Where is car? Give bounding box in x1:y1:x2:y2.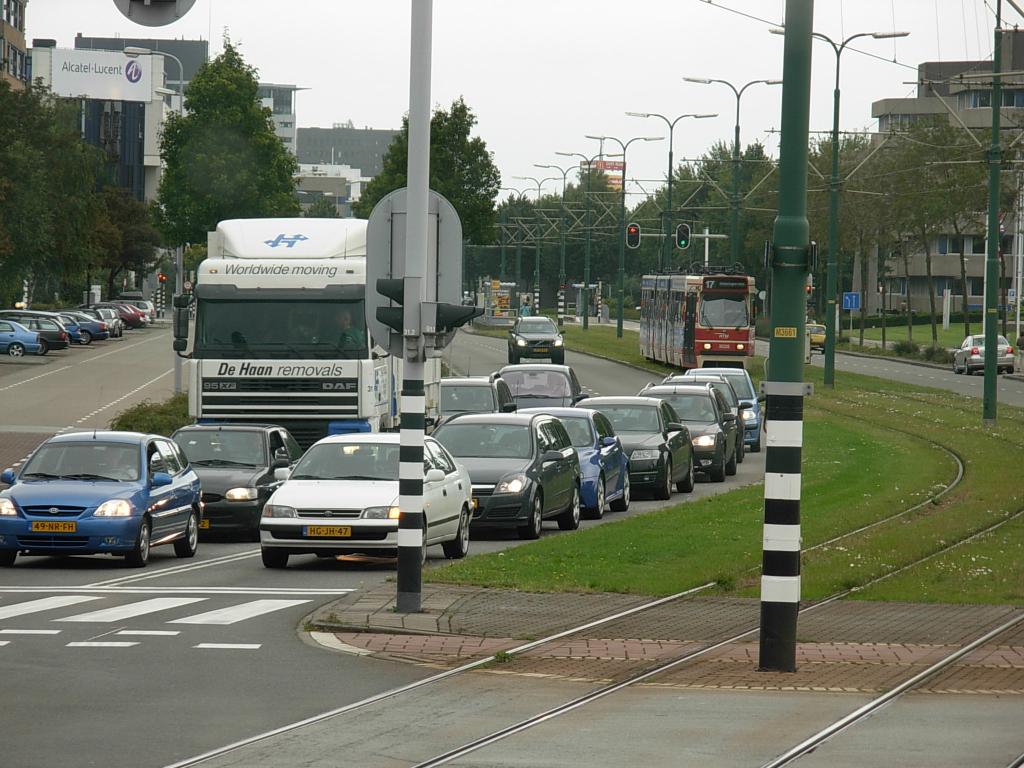
805:323:829:353.
